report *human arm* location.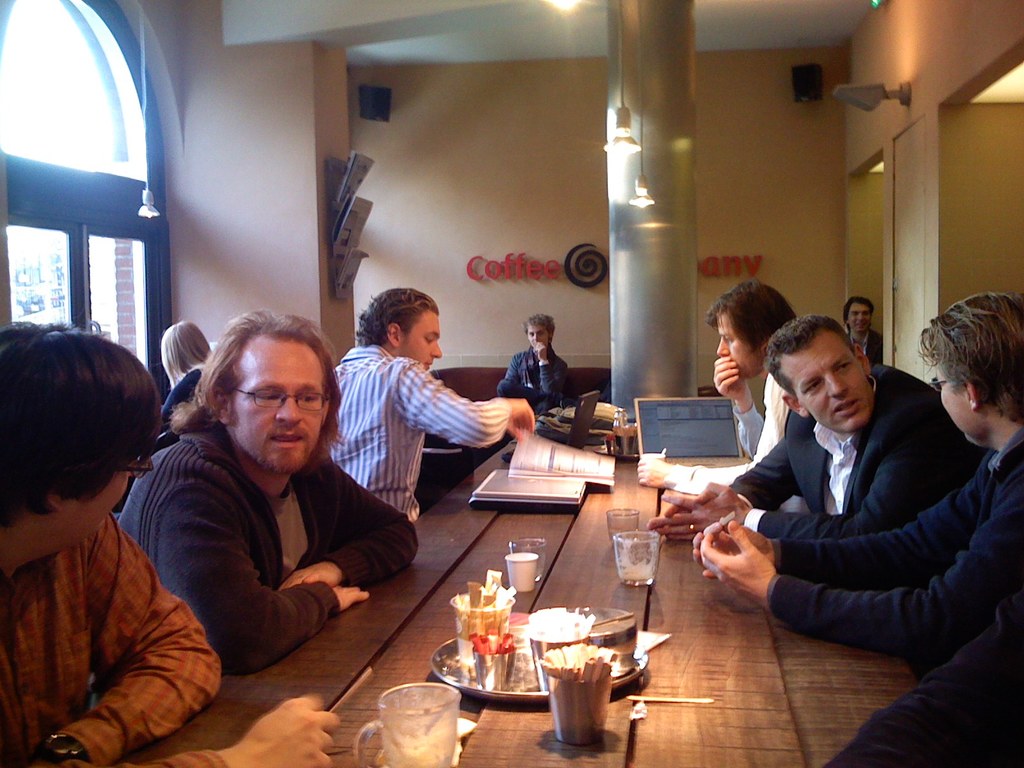
Report: locate(630, 373, 793, 492).
